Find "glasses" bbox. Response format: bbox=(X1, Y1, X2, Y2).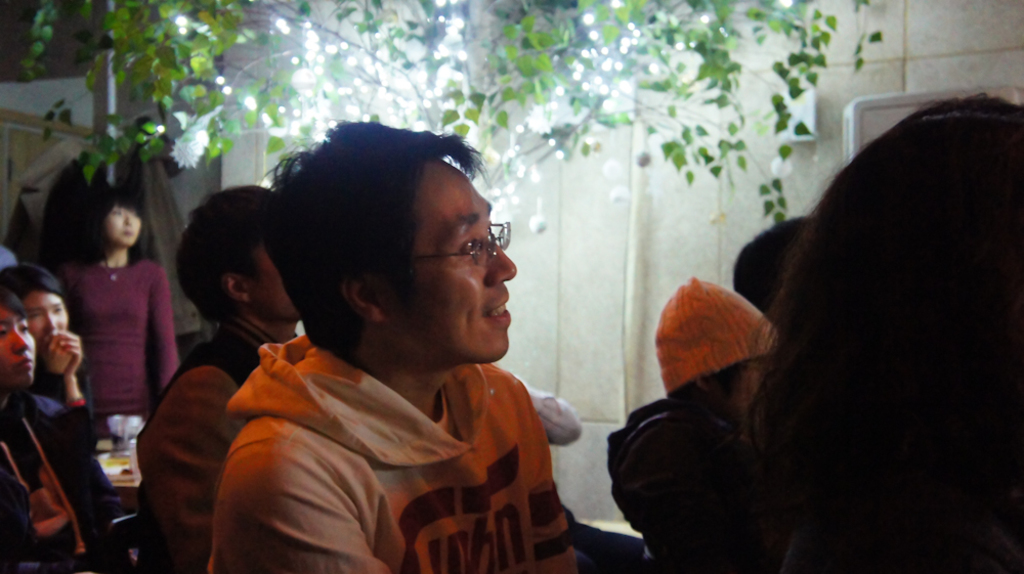
bbox=(417, 220, 517, 271).
